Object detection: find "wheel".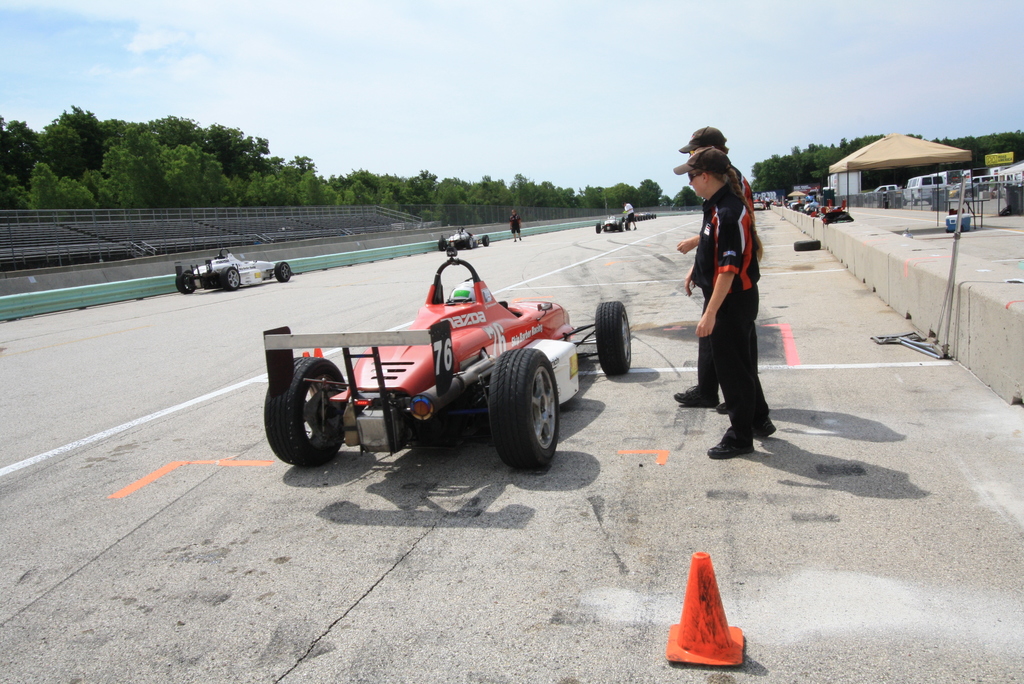
x1=224, y1=268, x2=241, y2=293.
